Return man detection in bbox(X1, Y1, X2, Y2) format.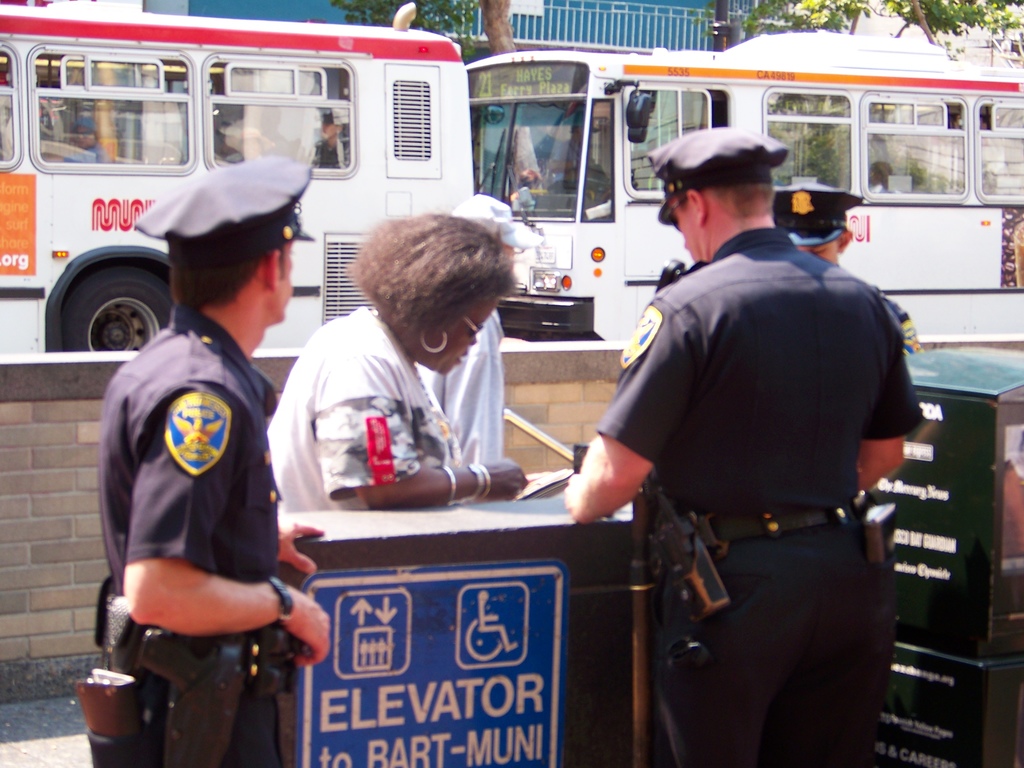
bbox(770, 183, 921, 360).
